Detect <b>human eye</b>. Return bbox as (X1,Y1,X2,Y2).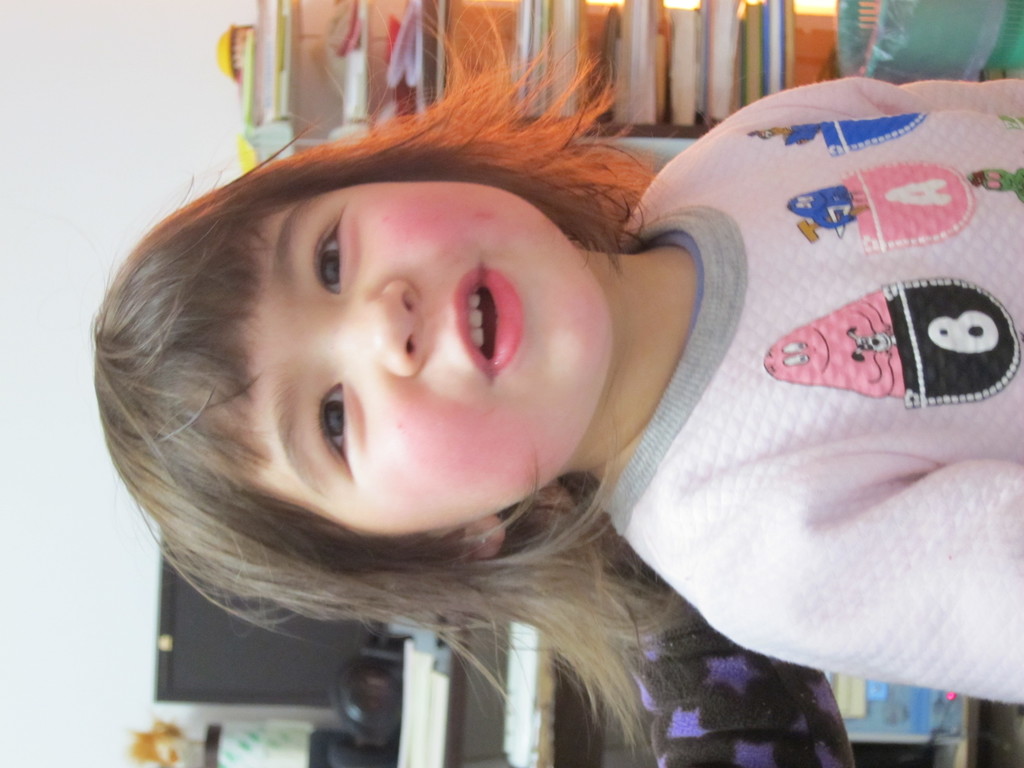
(294,381,358,484).
